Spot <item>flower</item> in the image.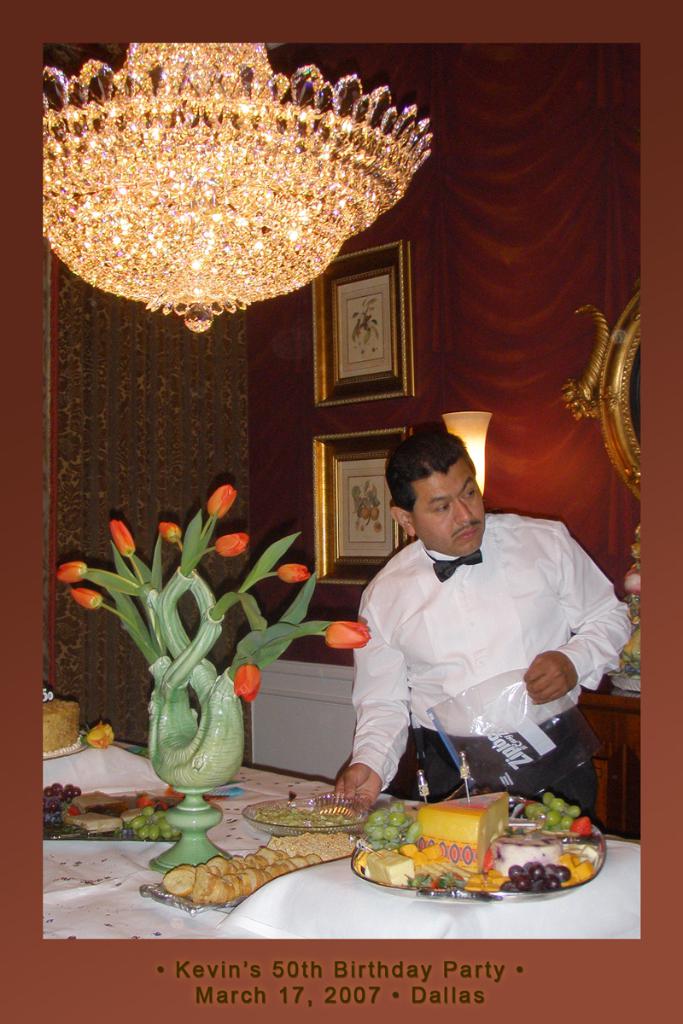
<item>flower</item> found at [84,715,120,748].
